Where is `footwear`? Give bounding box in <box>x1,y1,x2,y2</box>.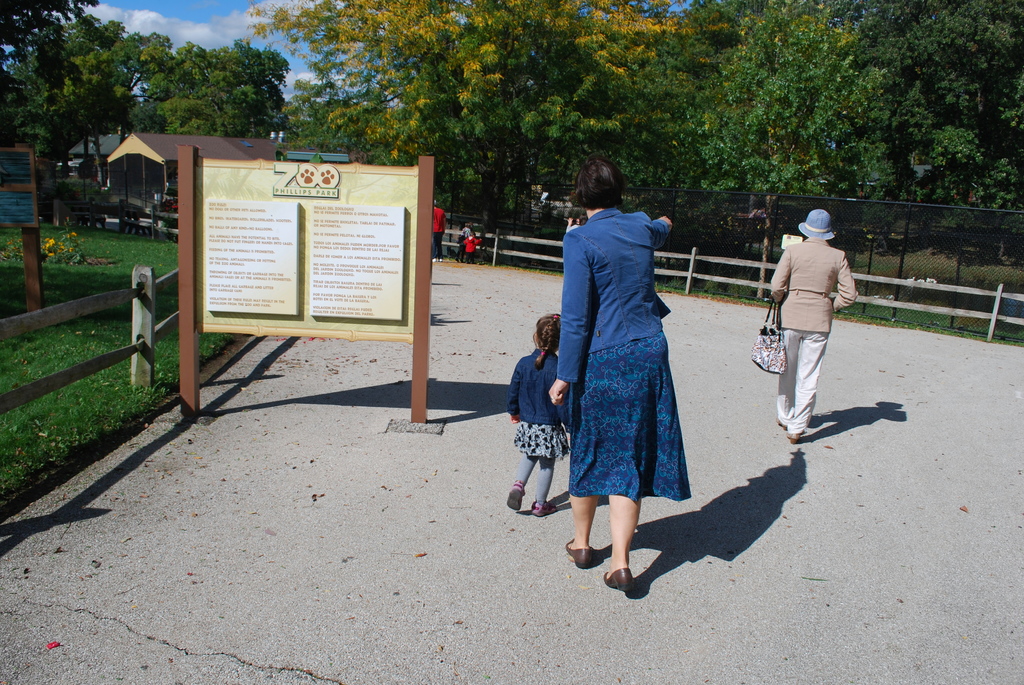
<box>459,257,463,267</box>.
